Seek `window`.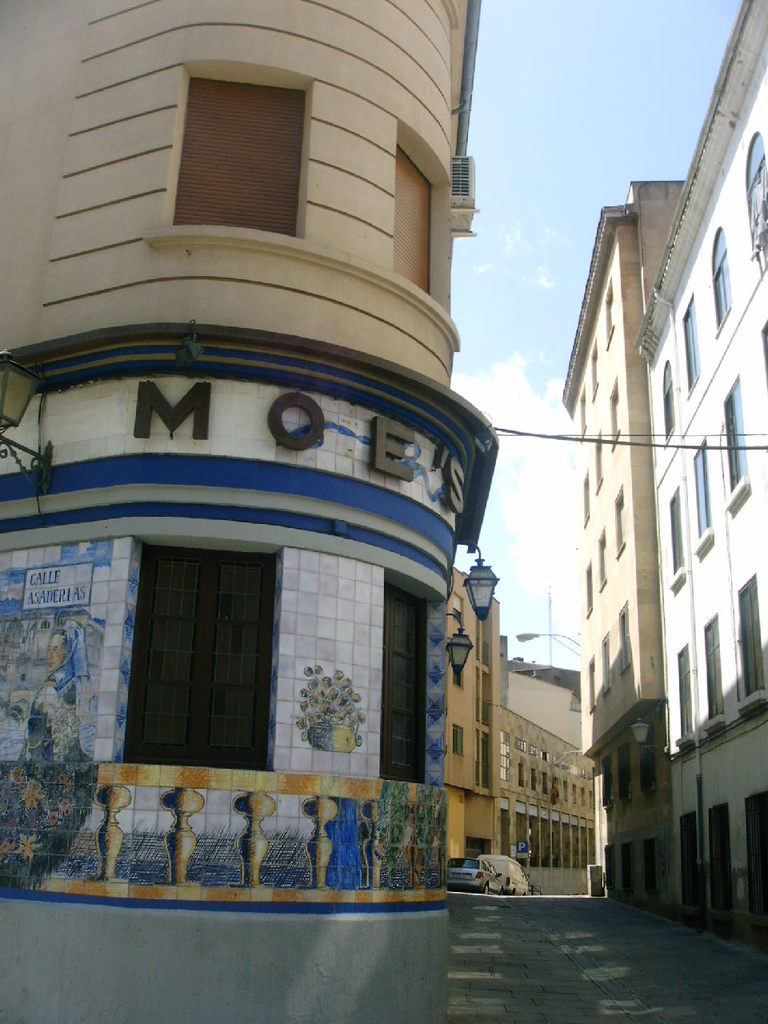
box=[579, 380, 588, 438].
